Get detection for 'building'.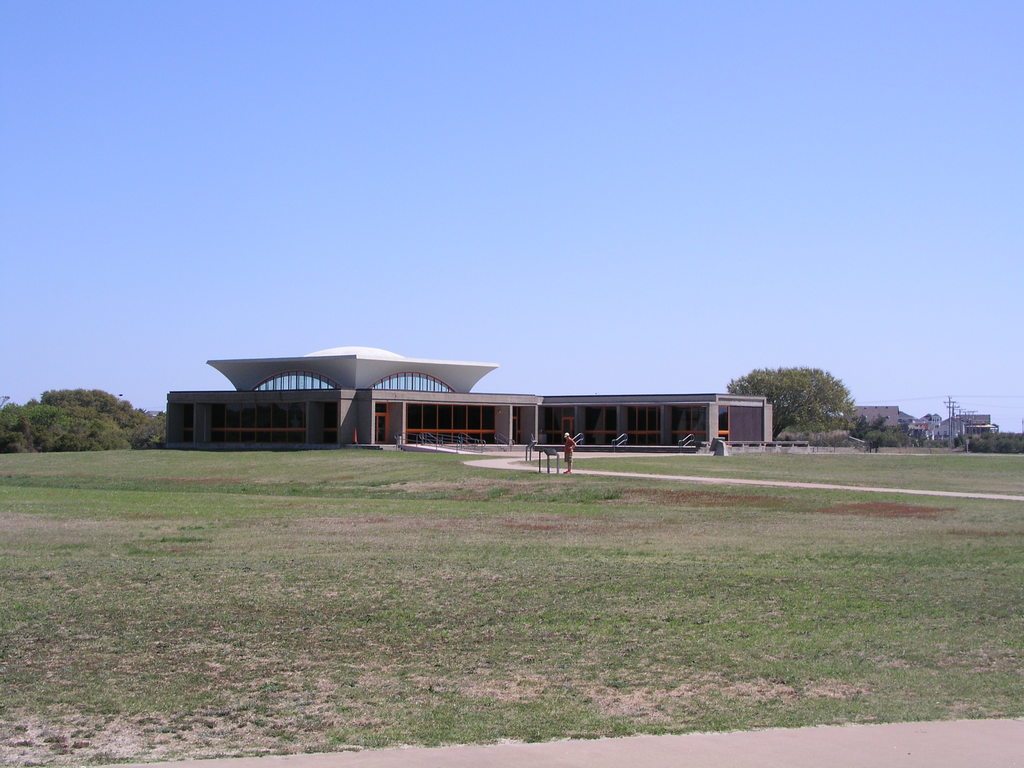
Detection: (845,404,940,442).
